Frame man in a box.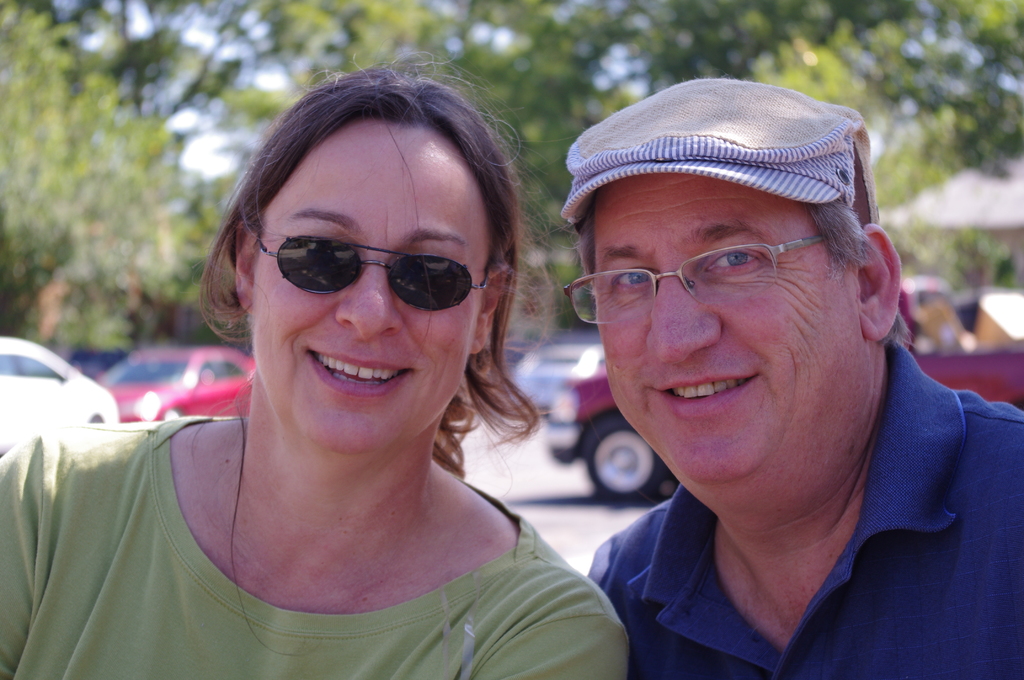
box(490, 54, 1023, 679).
